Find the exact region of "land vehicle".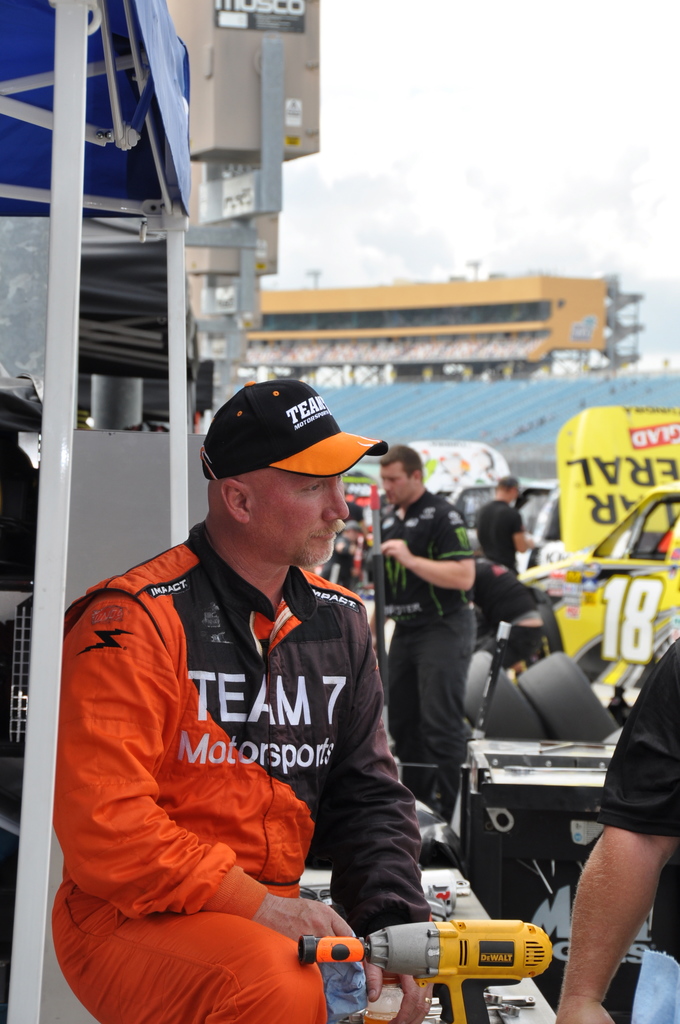
Exact region: x1=450, y1=477, x2=494, y2=550.
